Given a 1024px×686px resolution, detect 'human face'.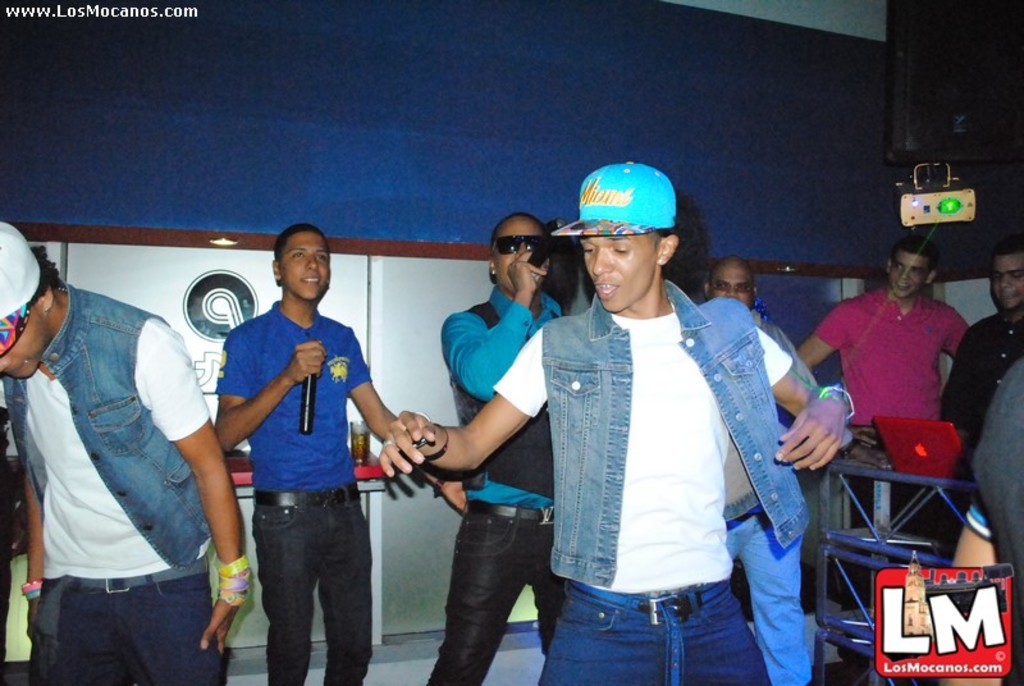
select_region(0, 307, 54, 380).
